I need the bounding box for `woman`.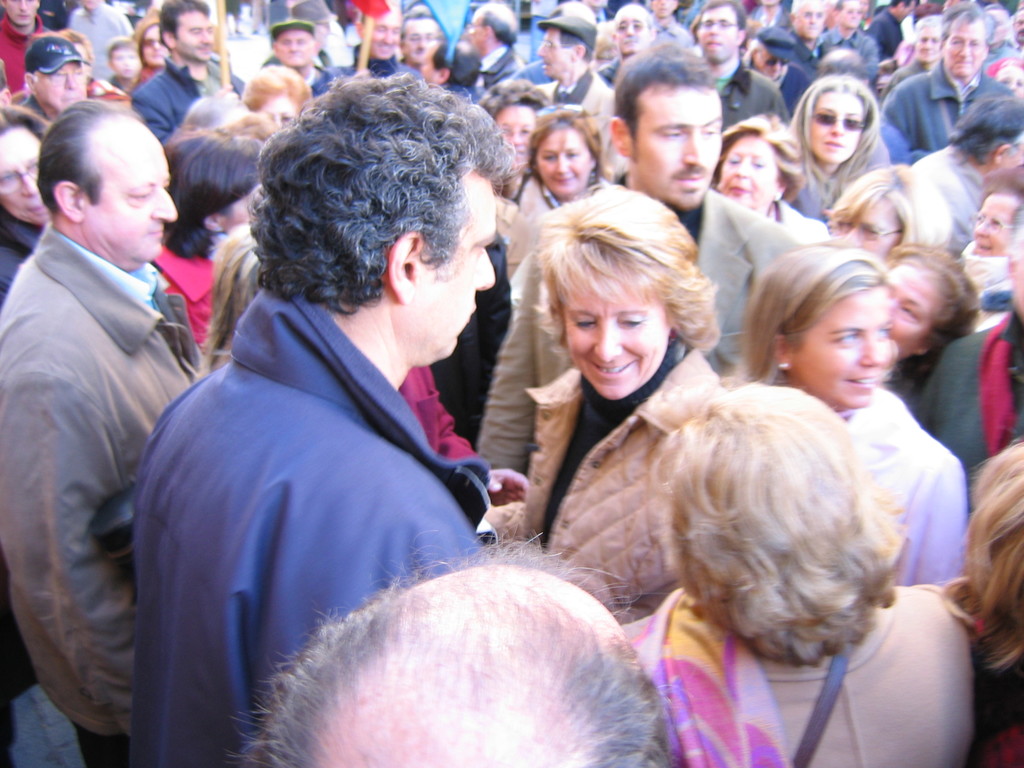
Here it is: [720, 111, 826, 239].
